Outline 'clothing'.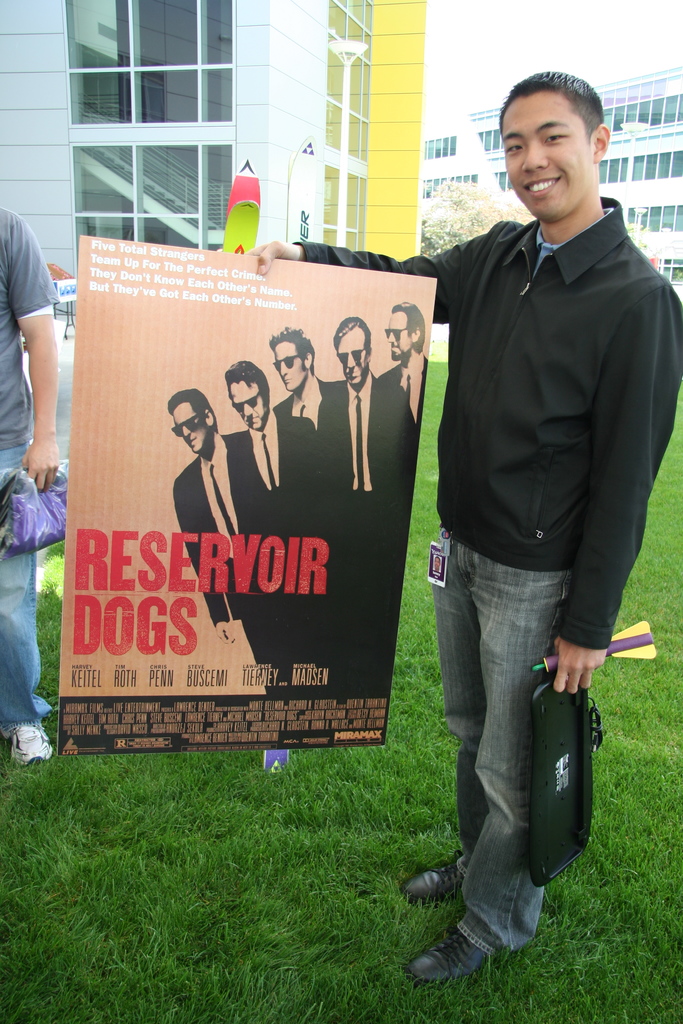
Outline: Rect(0, 220, 67, 727).
